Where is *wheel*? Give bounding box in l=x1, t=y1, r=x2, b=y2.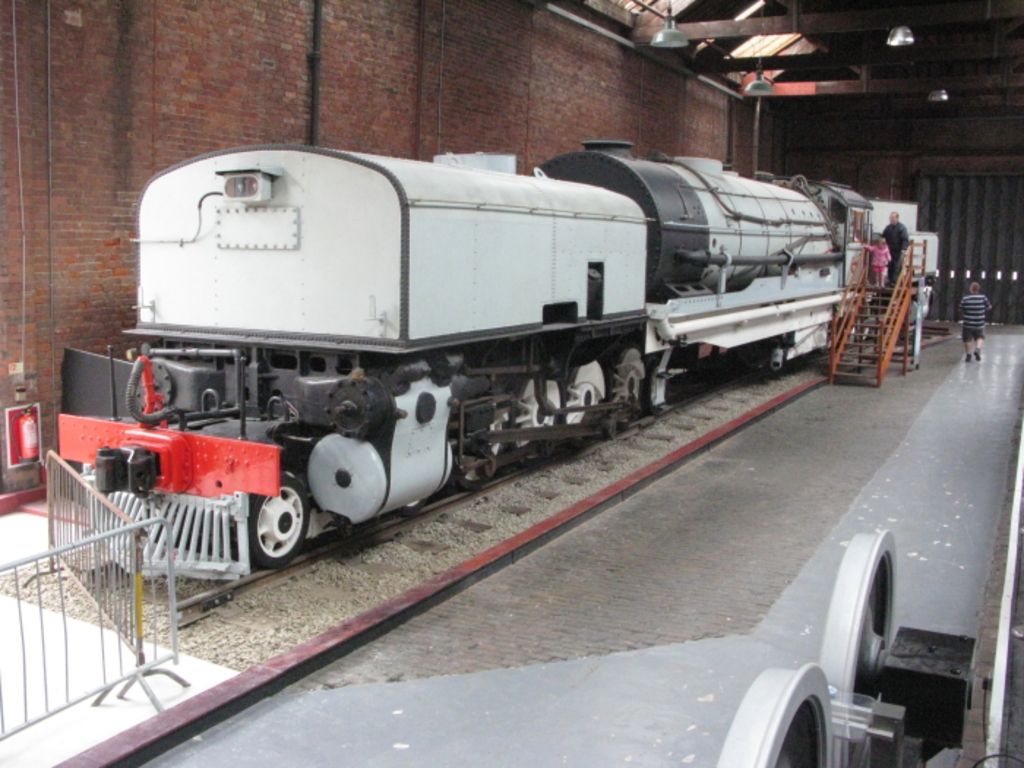
l=452, t=372, r=513, b=490.
